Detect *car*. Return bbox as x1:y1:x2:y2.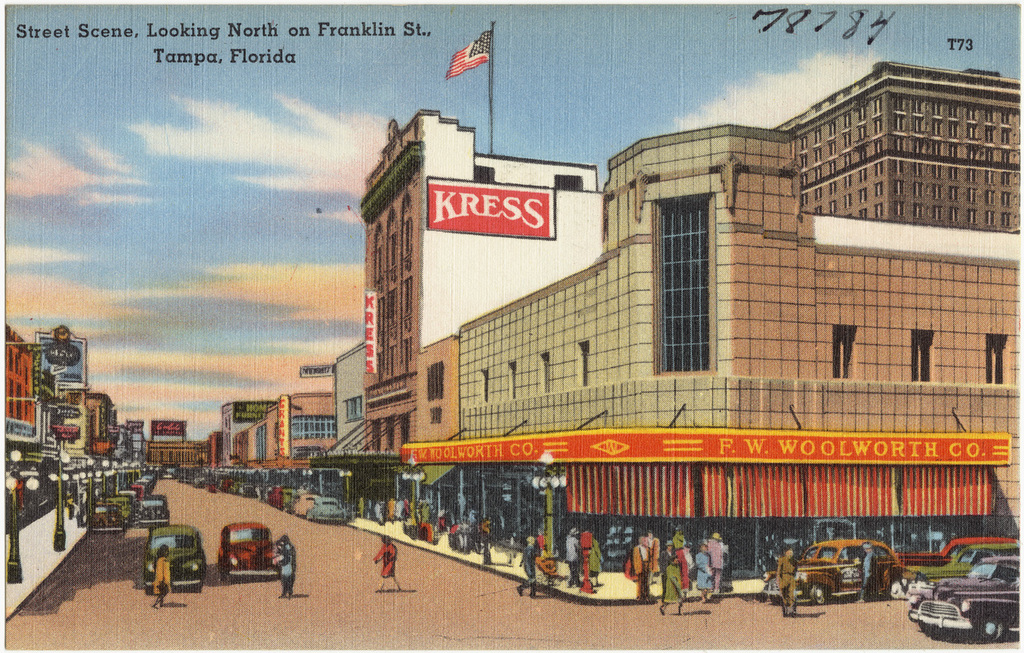
130:523:209:594.
